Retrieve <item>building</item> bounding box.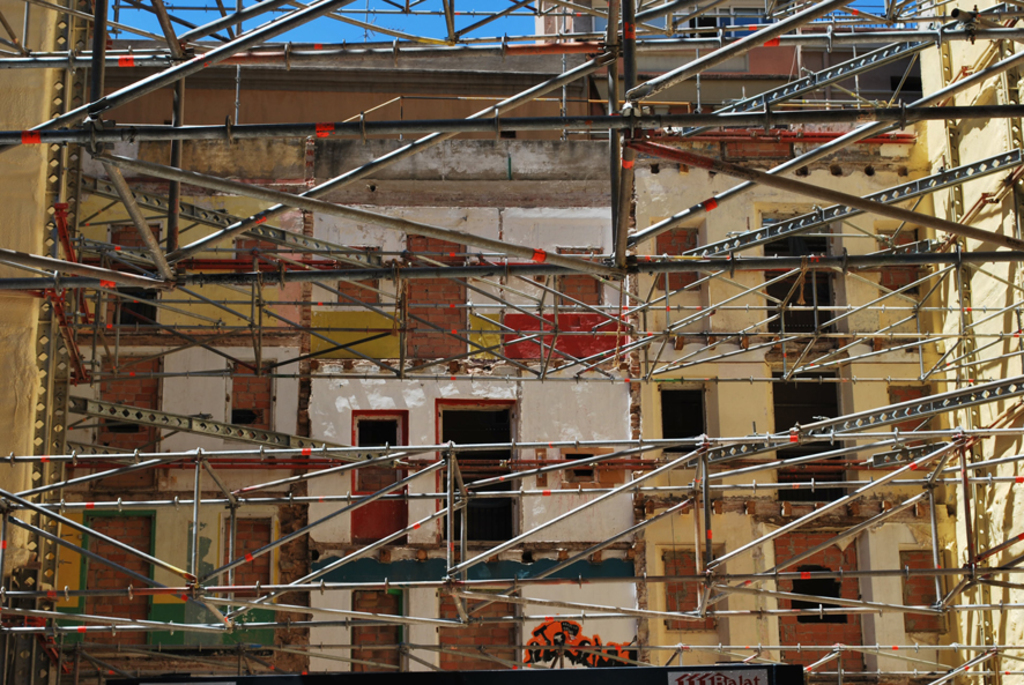
Bounding box: <region>0, 0, 1023, 684</region>.
